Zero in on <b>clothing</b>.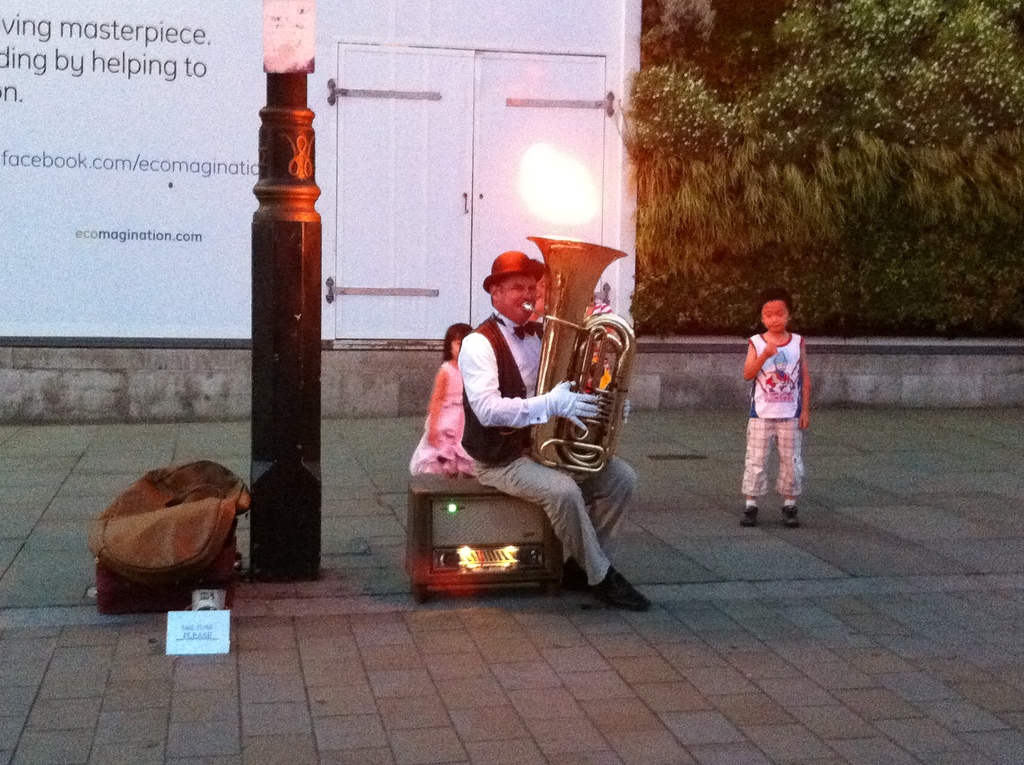
Zeroed in: {"x1": 747, "y1": 332, "x2": 804, "y2": 499}.
